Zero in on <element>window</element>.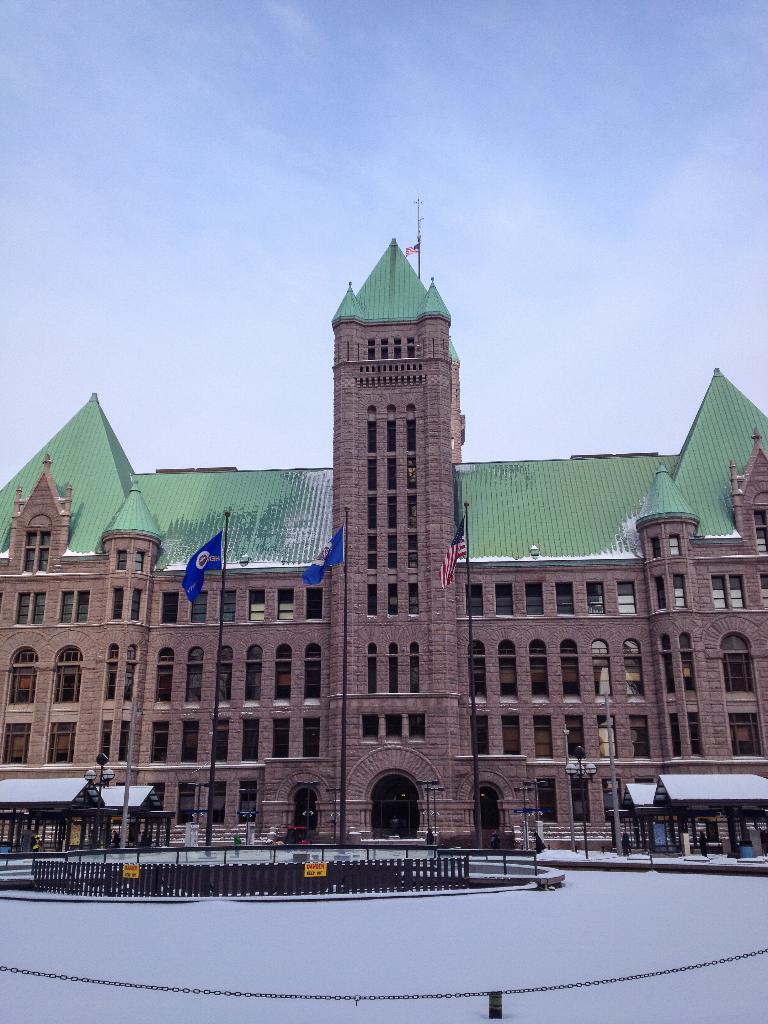
Zeroed in: region(278, 589, 291, 621).
